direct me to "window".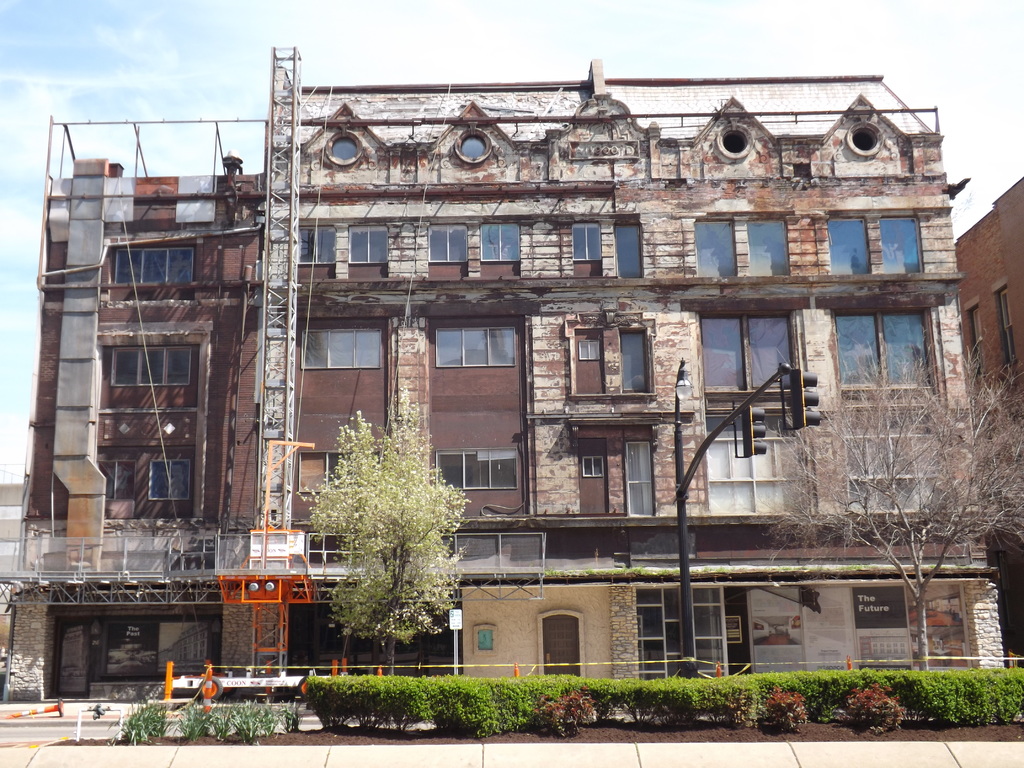
Direction: {"x1": 482, "y1": 225, "x2": 519, "y2": 261}.
